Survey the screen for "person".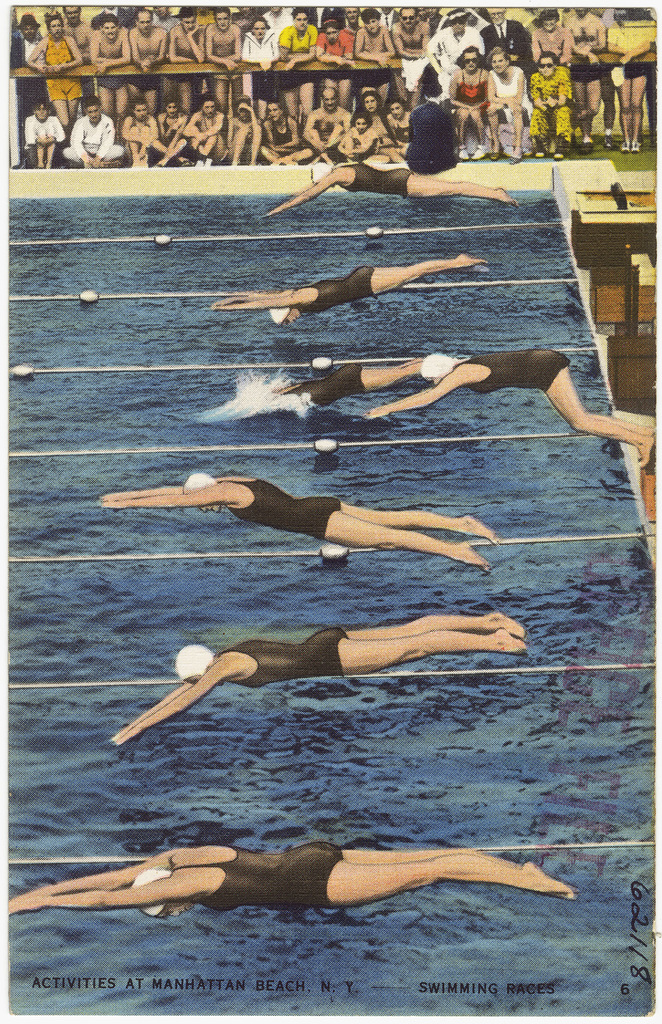
Survey found: 10/838/575/919.
